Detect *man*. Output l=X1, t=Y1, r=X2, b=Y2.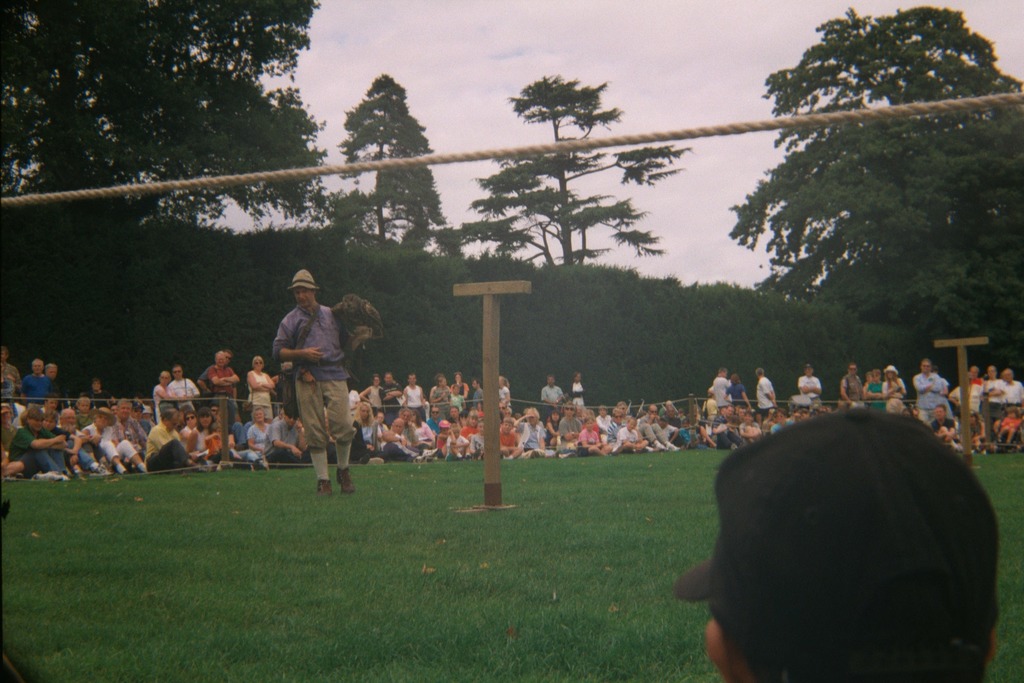
l=911, t=357, r=942, b=423.
